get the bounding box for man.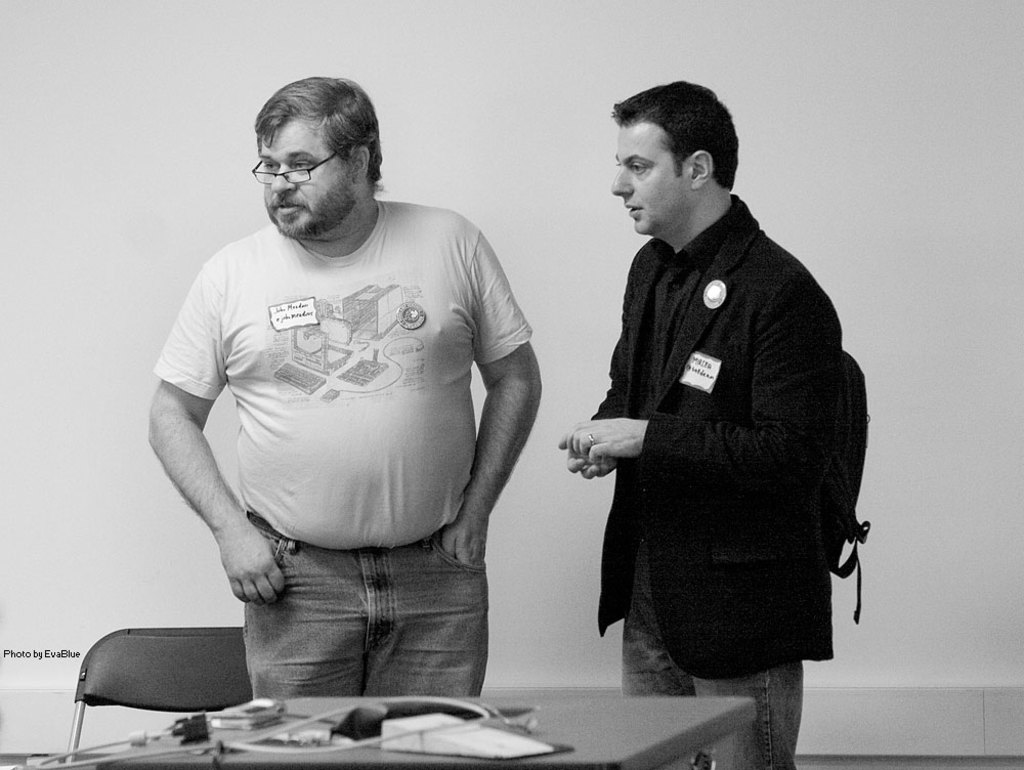
rect(114, 51, 558, 666).
